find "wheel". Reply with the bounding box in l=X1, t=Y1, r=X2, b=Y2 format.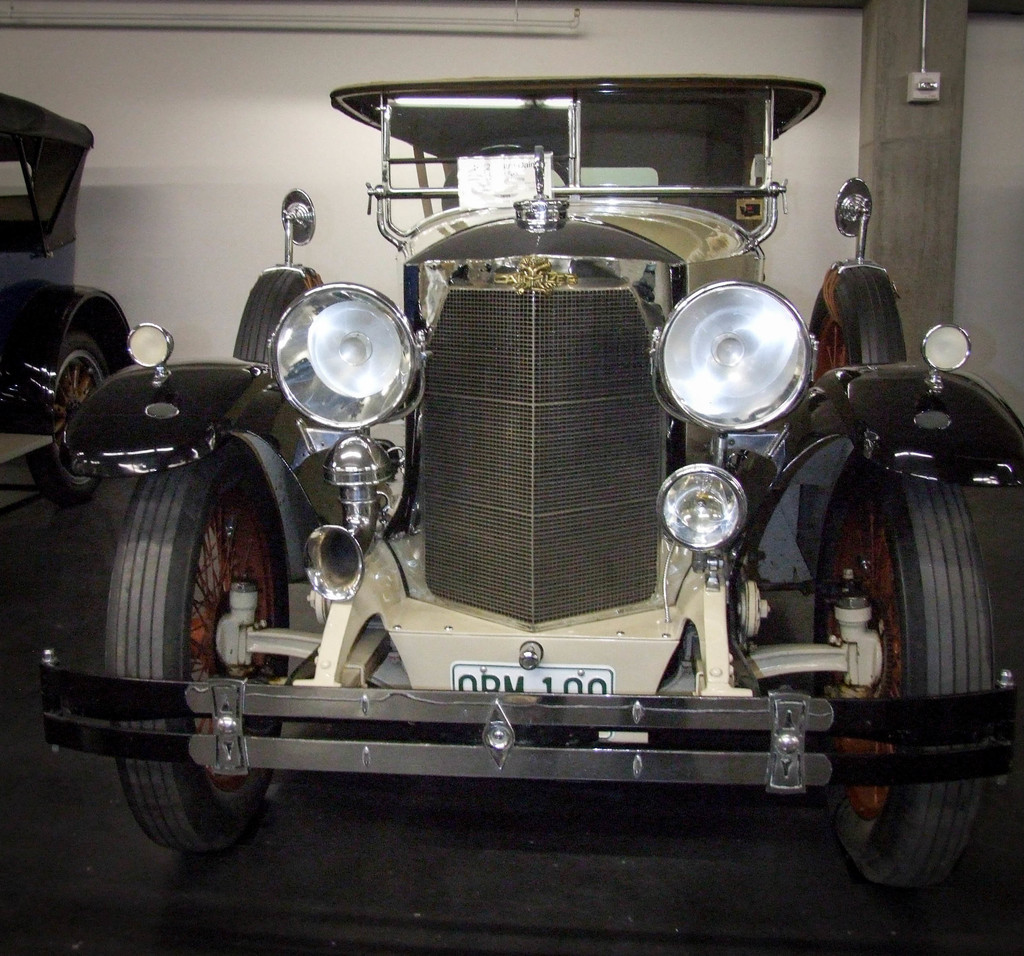
l=103, t=436, r=289, b=855.
